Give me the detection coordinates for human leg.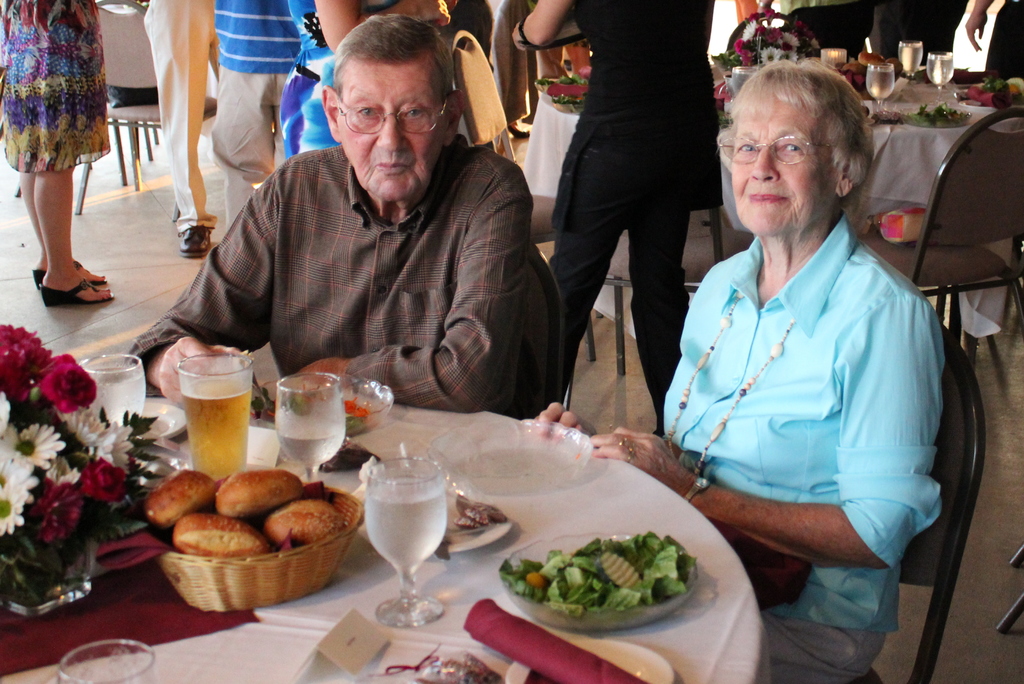
(767, 617, 896, 683).
